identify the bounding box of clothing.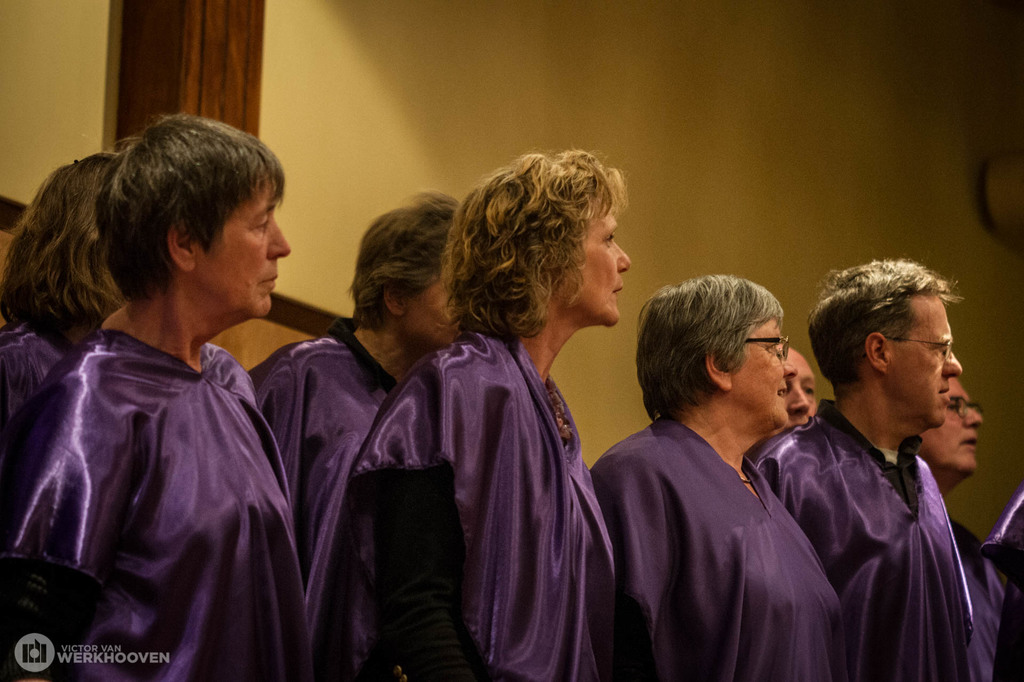
[7,323,310,681].
